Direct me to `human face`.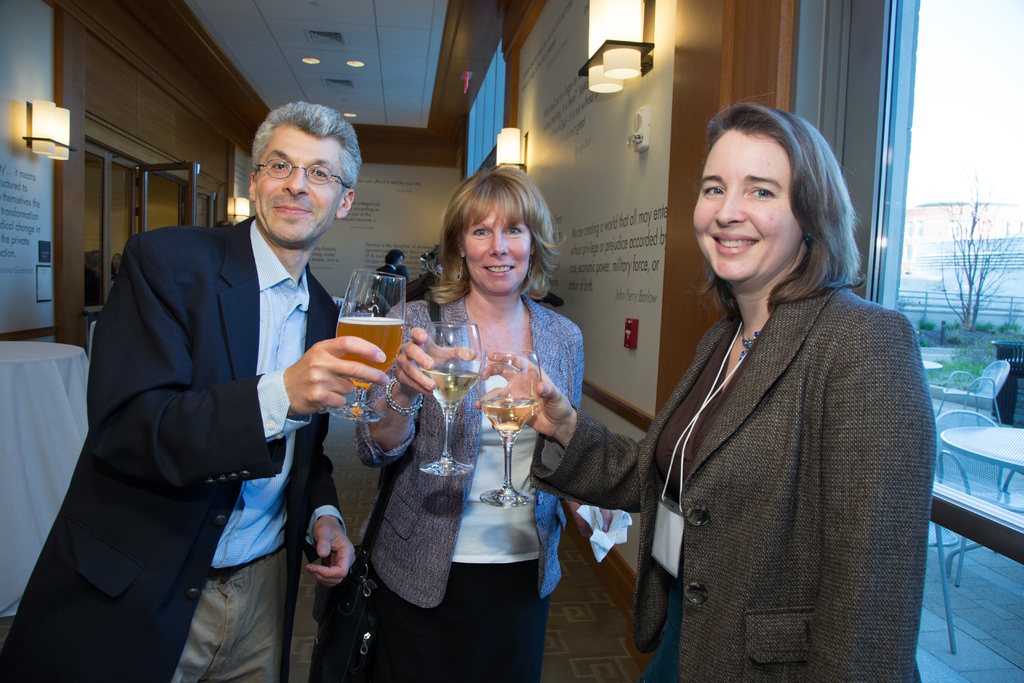
Direction: left=461, top=210, right=538, bottom=300.
